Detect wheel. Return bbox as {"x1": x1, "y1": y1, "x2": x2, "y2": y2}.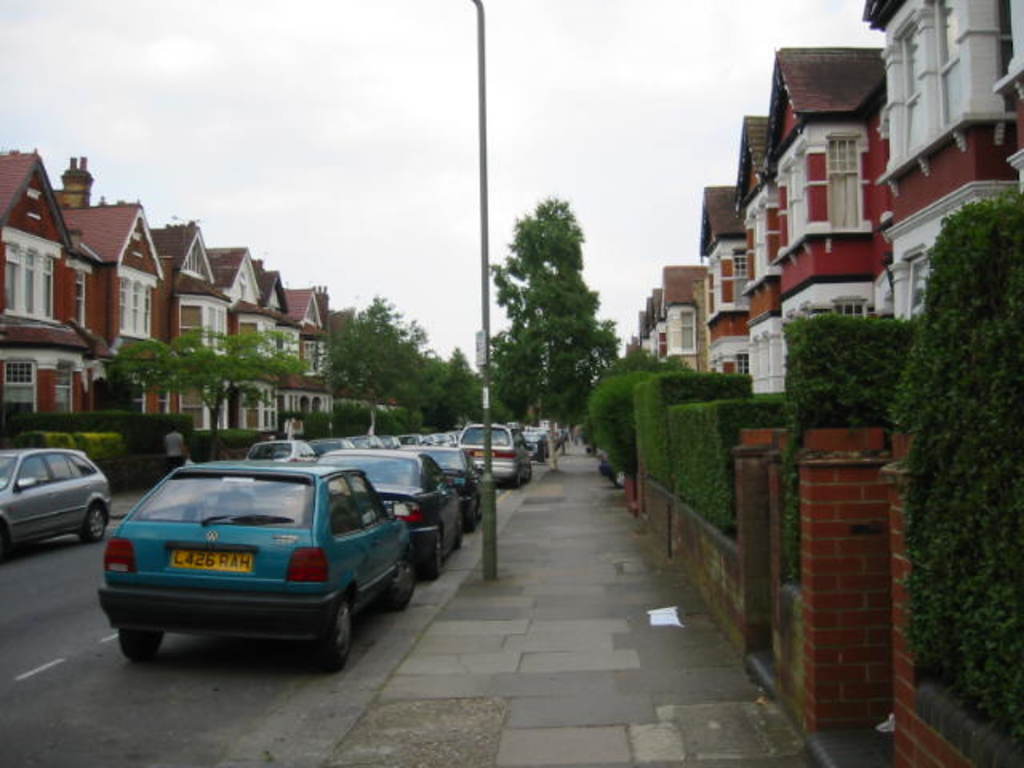
{"x1": 474, "y1": 506, "x2": 477, "y2": 534}.
